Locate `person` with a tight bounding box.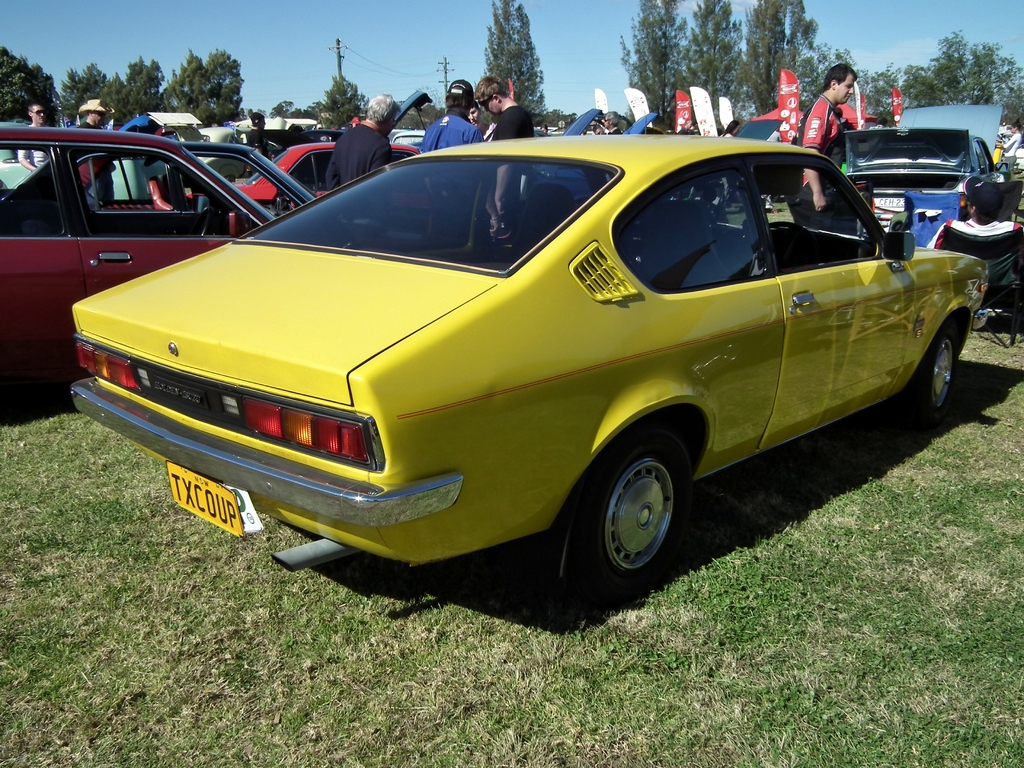
bbox=[488, 72, 525, 241].
